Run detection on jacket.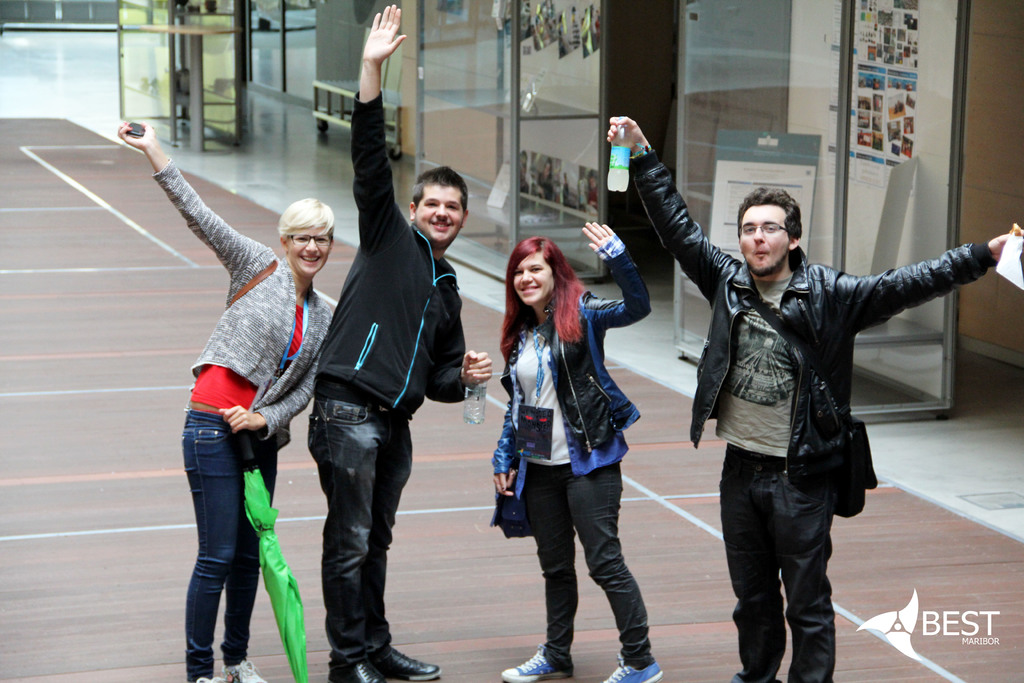
Result: [493, 236, 655, 472].
